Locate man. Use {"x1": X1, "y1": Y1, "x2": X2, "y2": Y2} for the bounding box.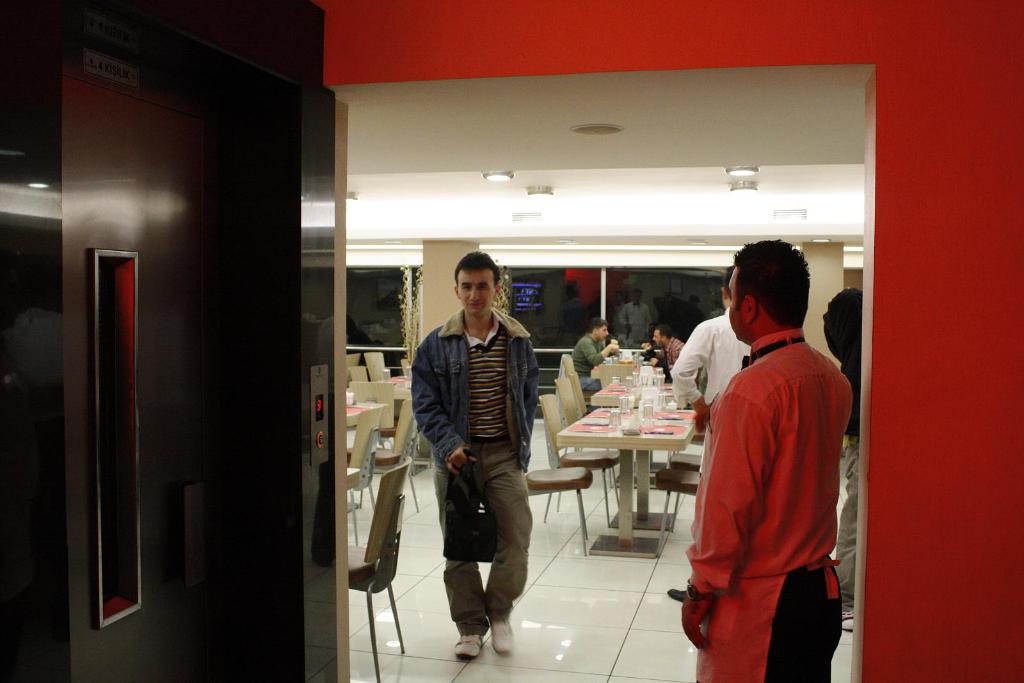
{"x1": 639, "y1": 322, "x2": 686, "y2": 371}.
